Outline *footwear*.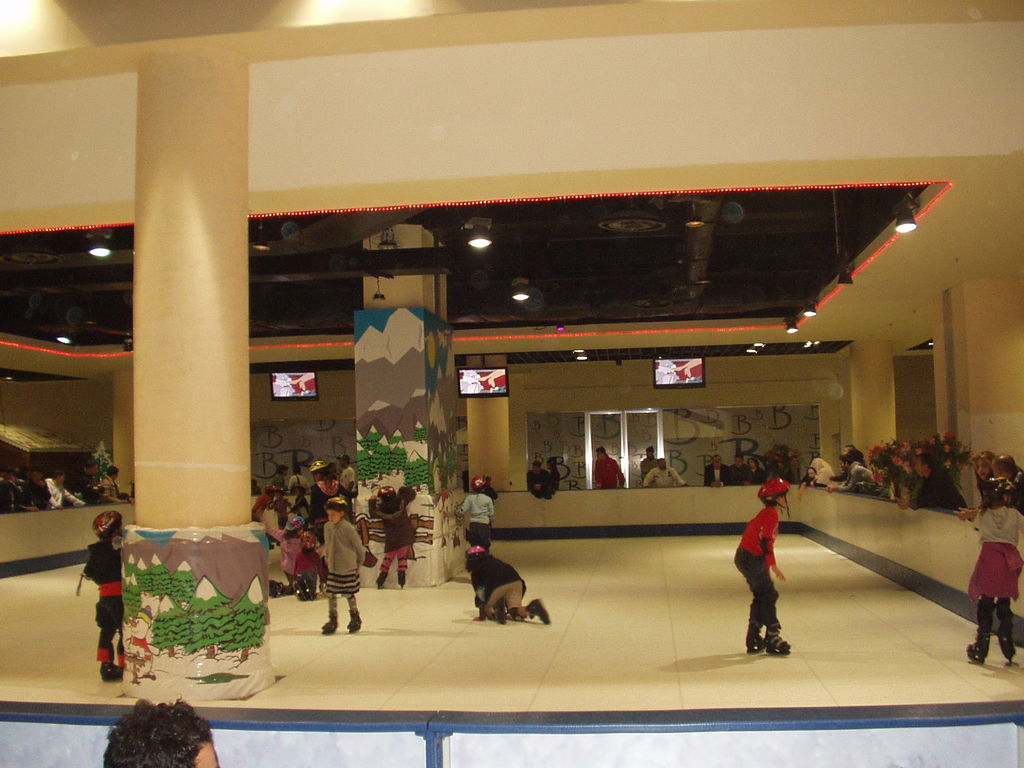
Outline: bbox=(394, 566, 407, 589).
